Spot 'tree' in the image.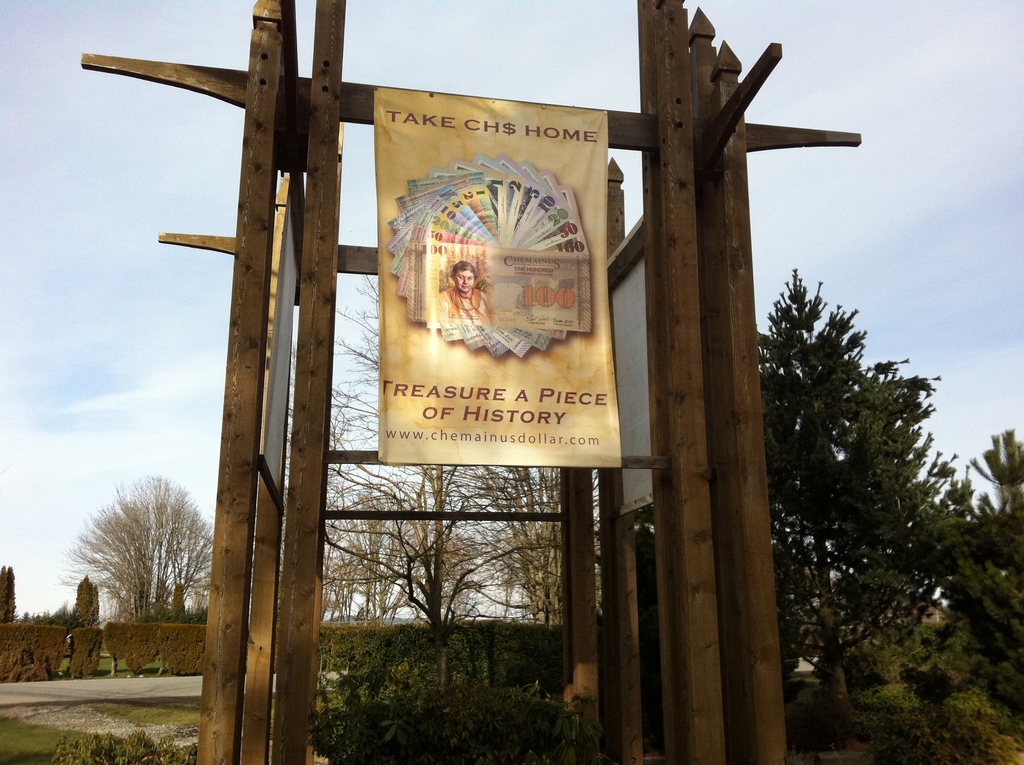
'tree' found at (x1=0, y1=554, x2=17, y2=632).
